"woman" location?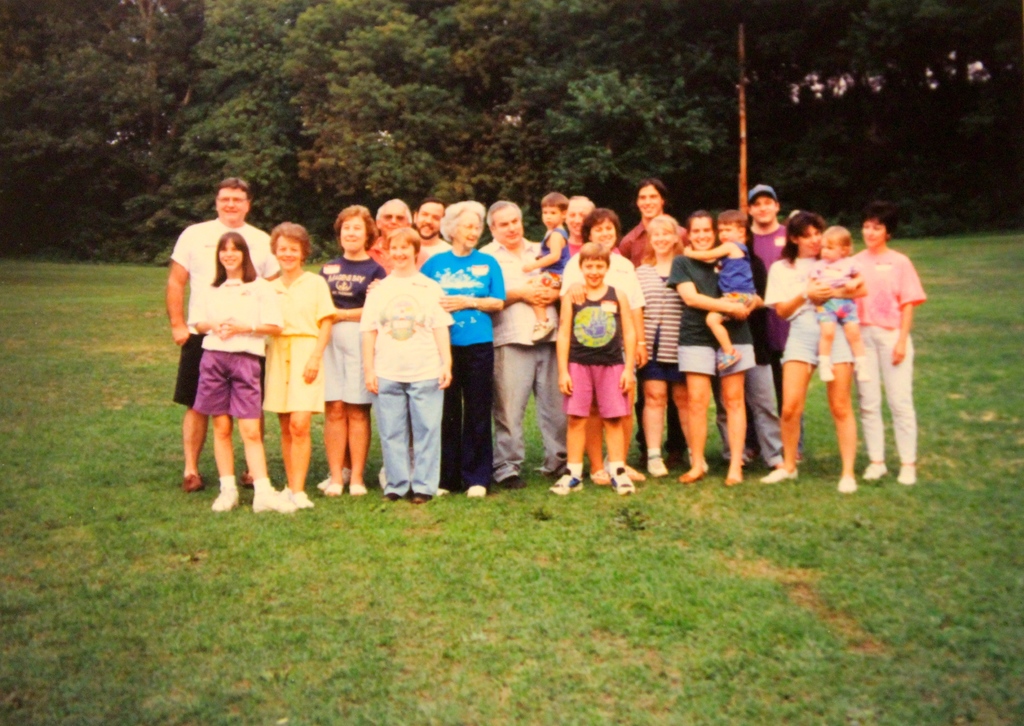
[x1=265, y1=221, x2=339, y2=513]
